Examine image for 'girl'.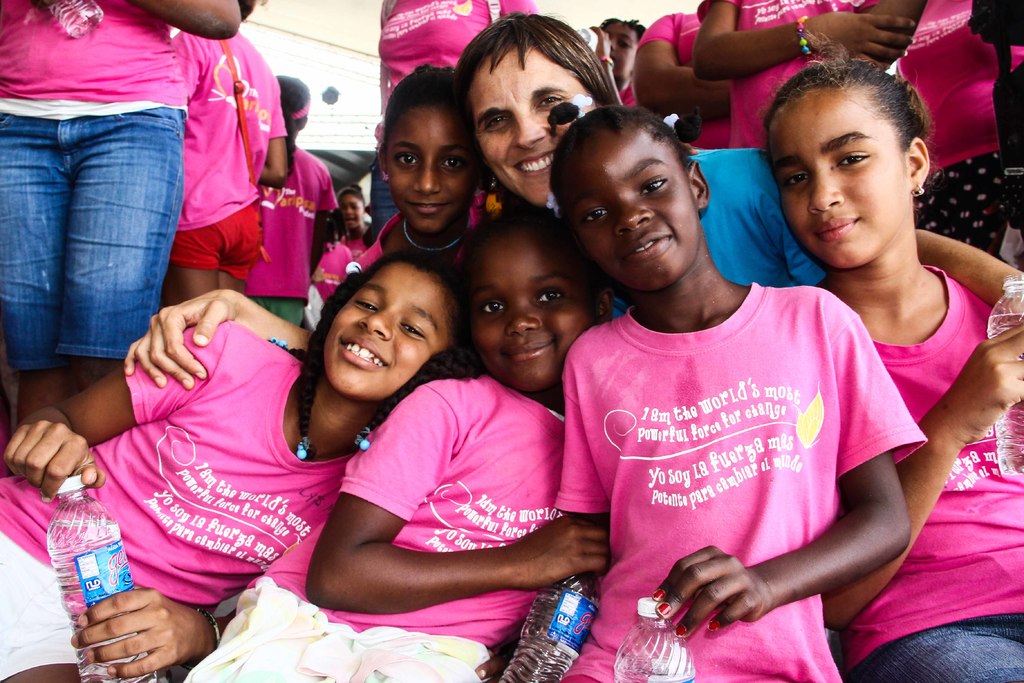
Examination result: bbox=(0, 248, 470, 682).
